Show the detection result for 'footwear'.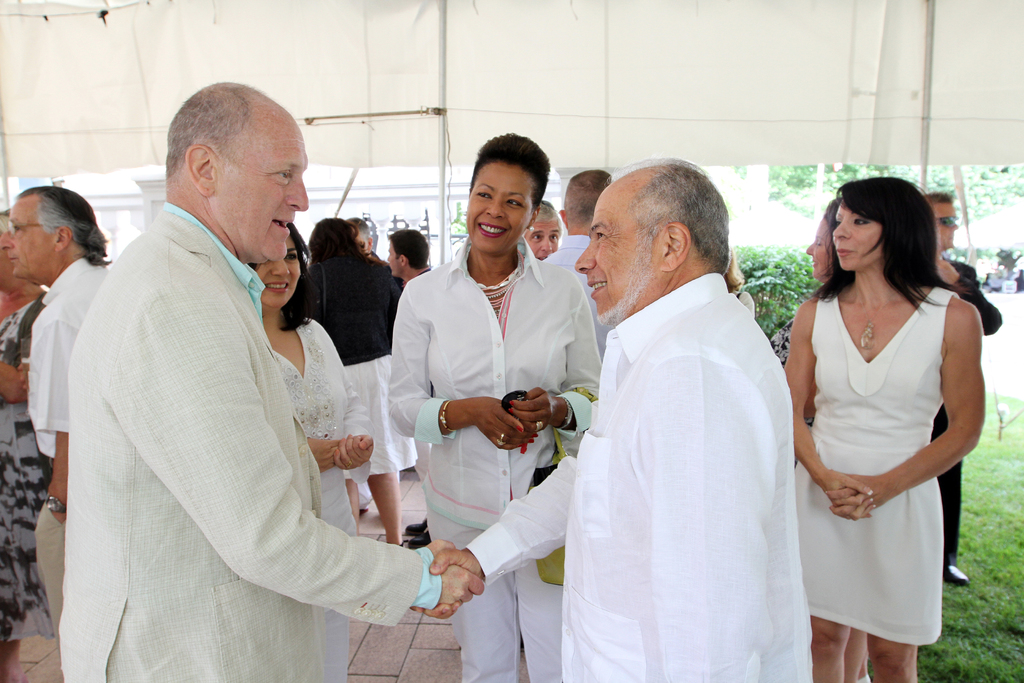
401/514/420/536.
